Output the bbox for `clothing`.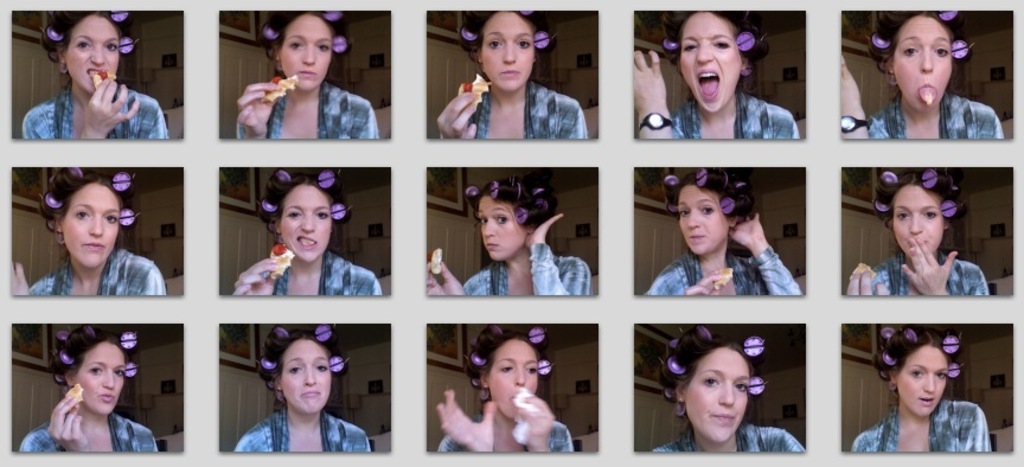
pyautogui.locateOnScreen(872, 247, 986, 296).
